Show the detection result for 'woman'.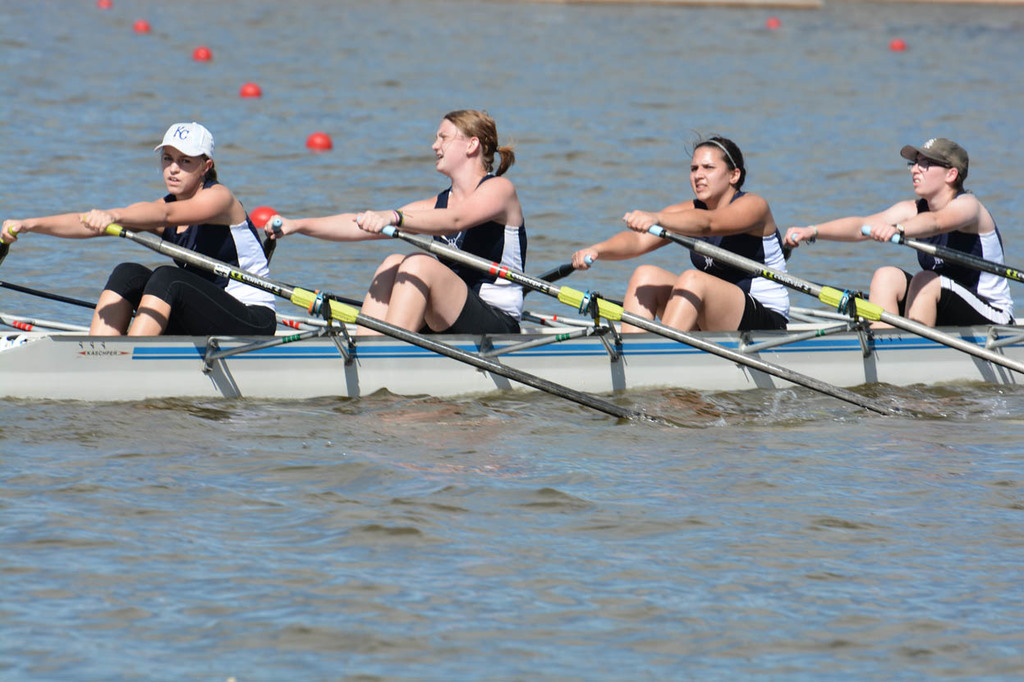
crop(774, 133, 1016, 328).
